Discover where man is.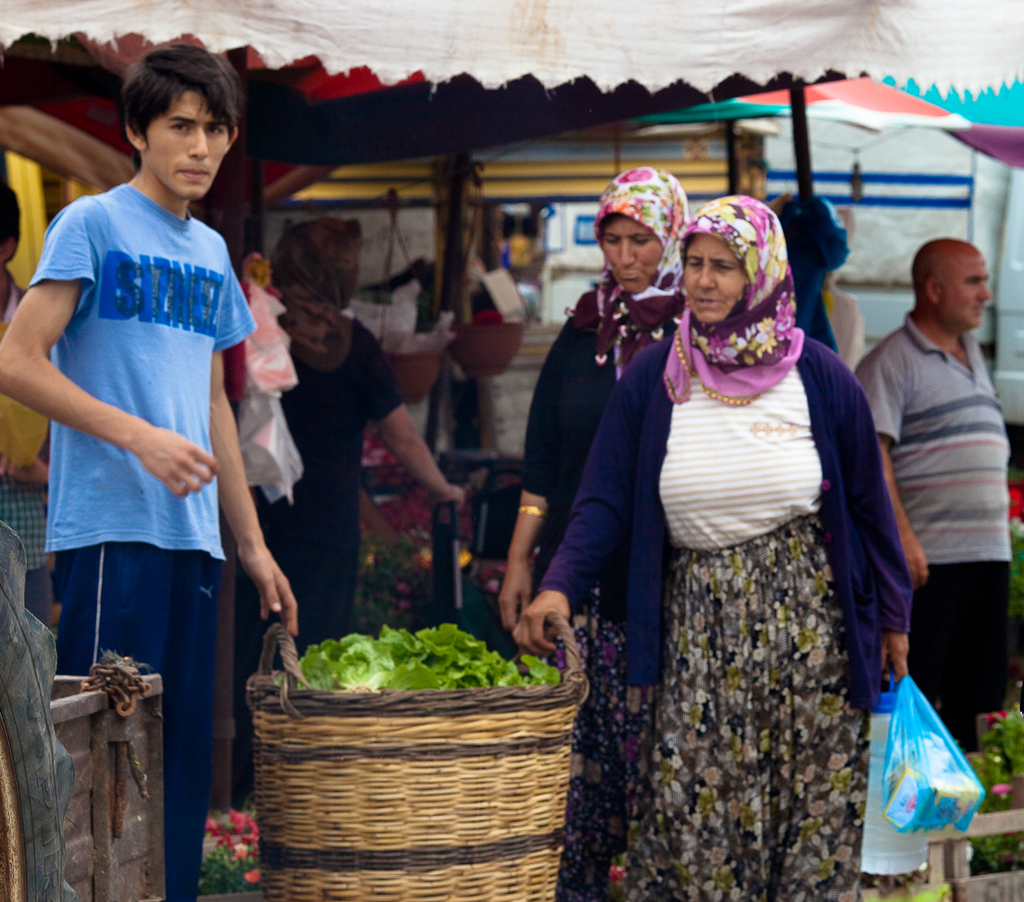
Discovered at bbox=(0, 87, 274, 769).
